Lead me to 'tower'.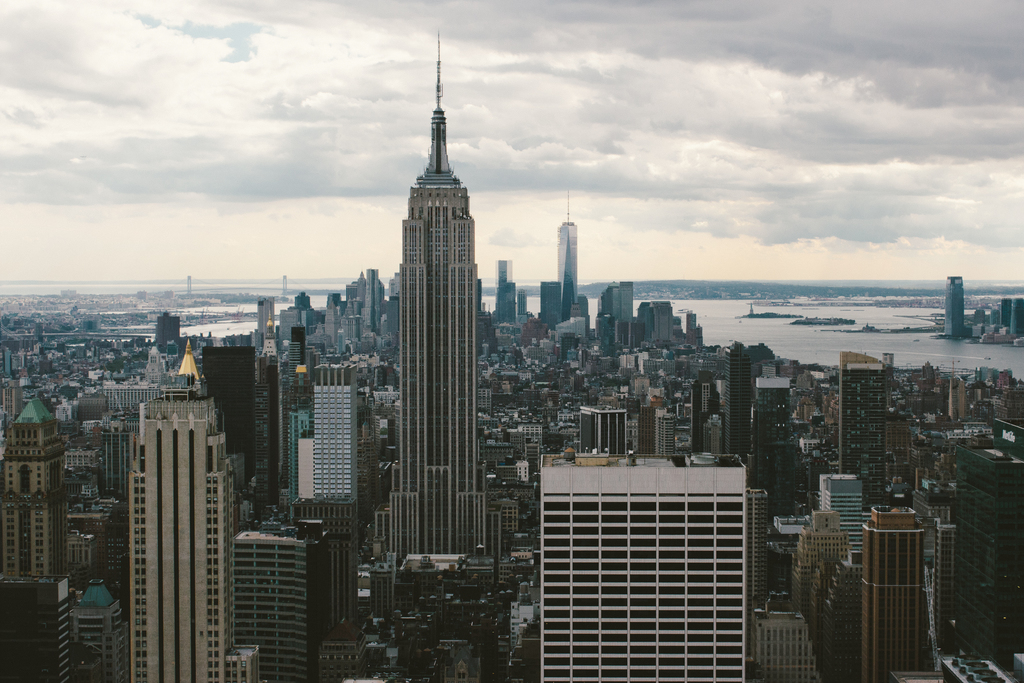
Lead to bbox=(863, 506, 934, 682).
